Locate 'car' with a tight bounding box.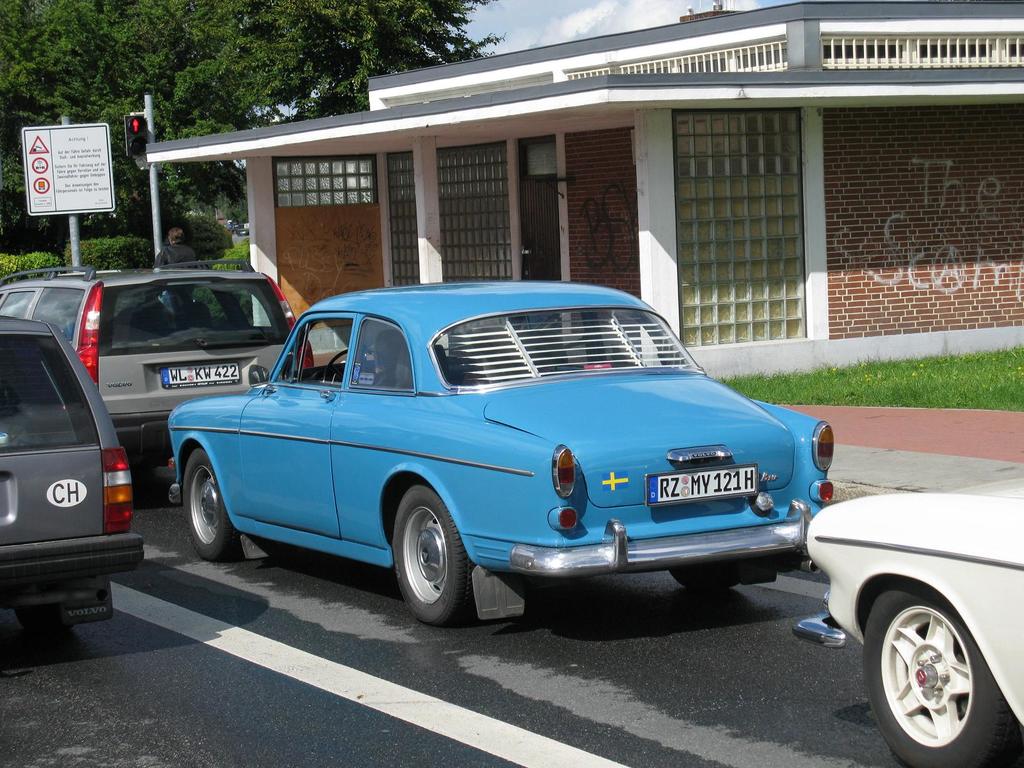
(x1=1, y1=259, x2=320, y2=497).
